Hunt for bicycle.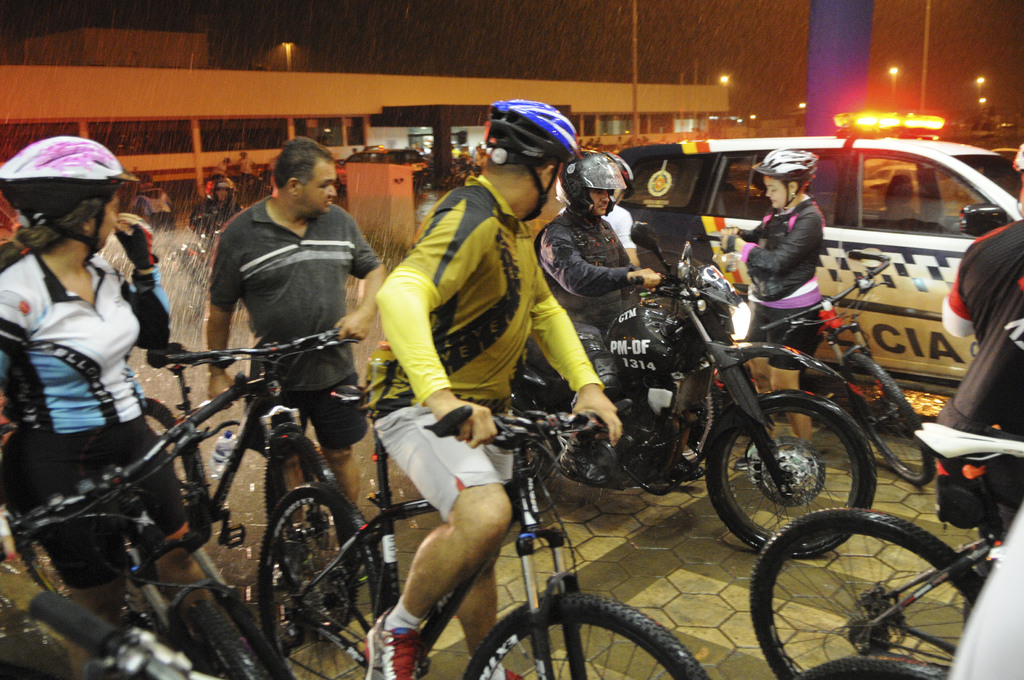
Hunted down at x1=0, y1=596, x2=215, y2=679.
